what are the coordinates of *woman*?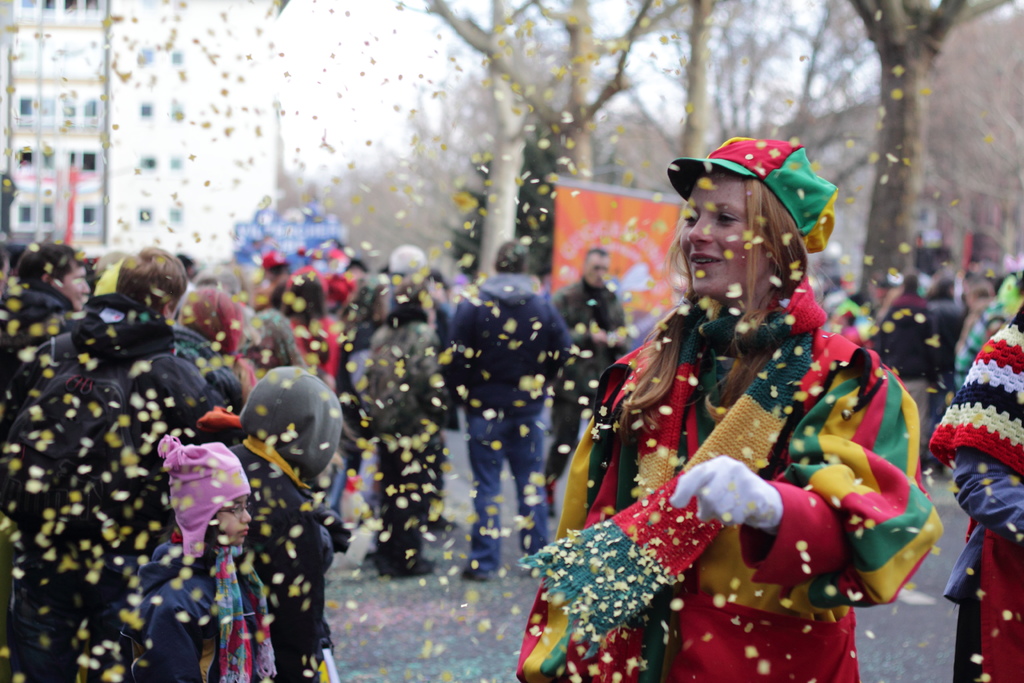
l=537, t=151, r=935, b=680.
